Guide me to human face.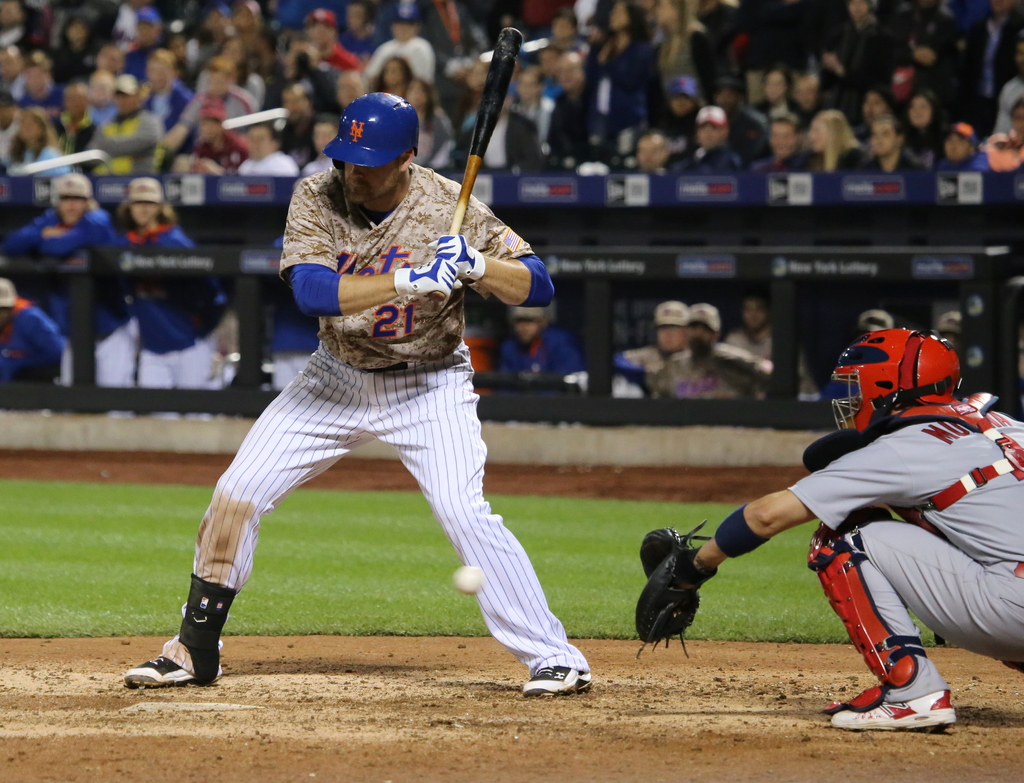
Guidance: {"left": 60, "top": 196, "right": 83, "bottom": 224}.
